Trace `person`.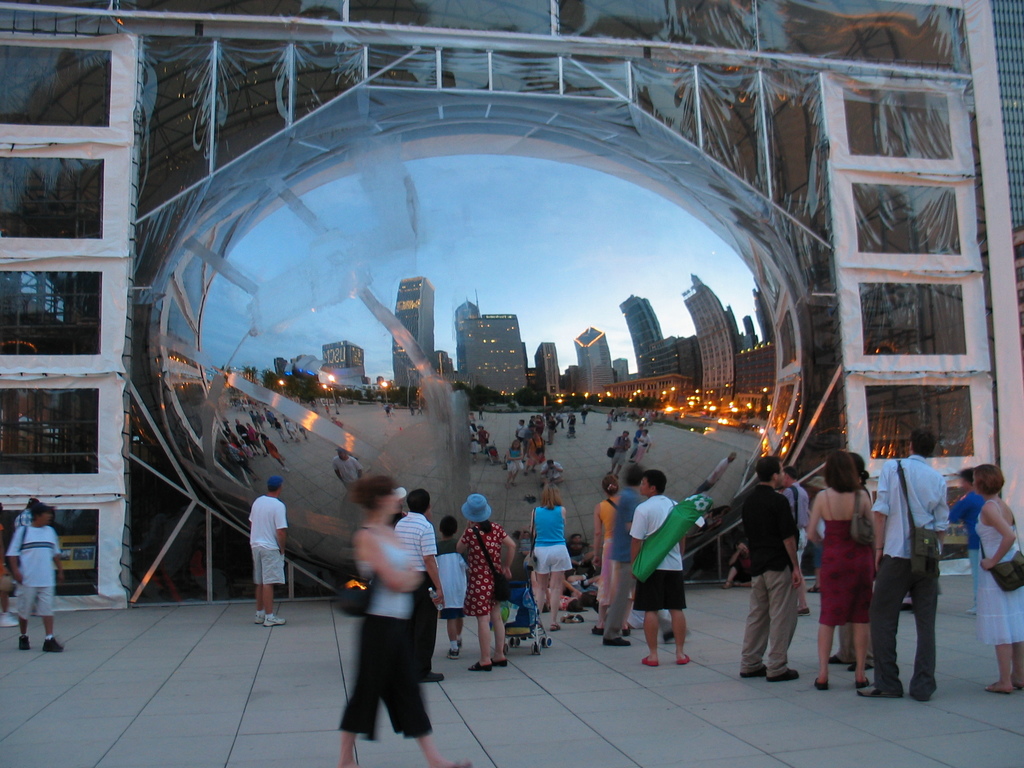
Traced to 612, 462, 645, 646.
